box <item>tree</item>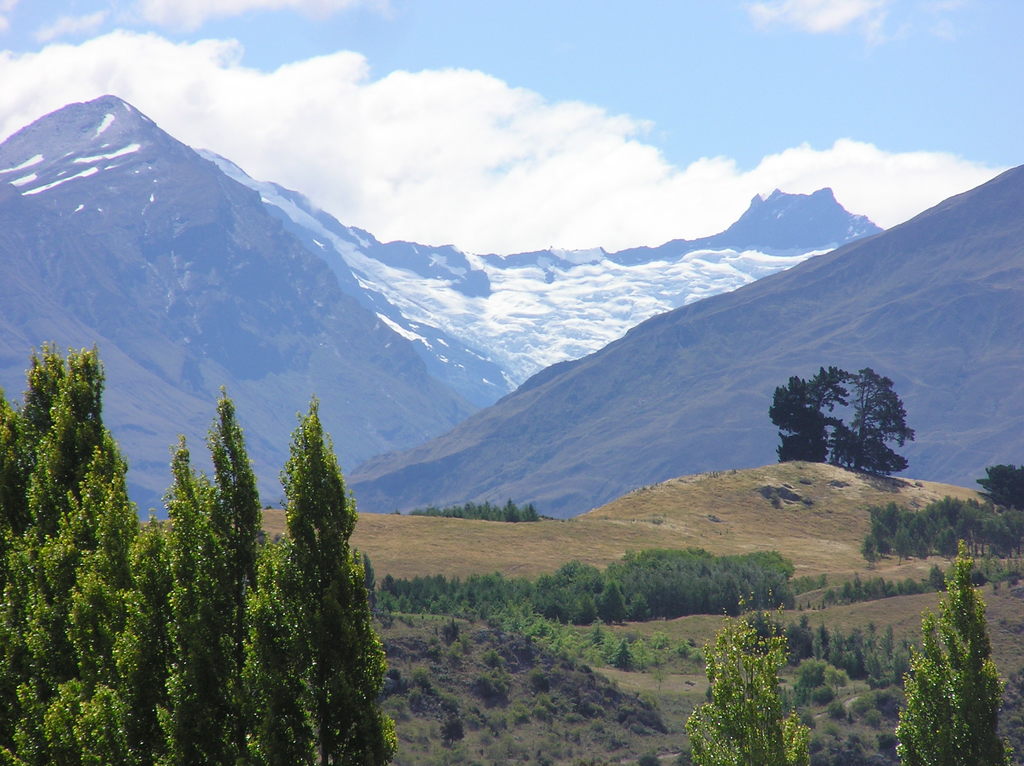
(left=684, top=590, right=812, bottom=765)
